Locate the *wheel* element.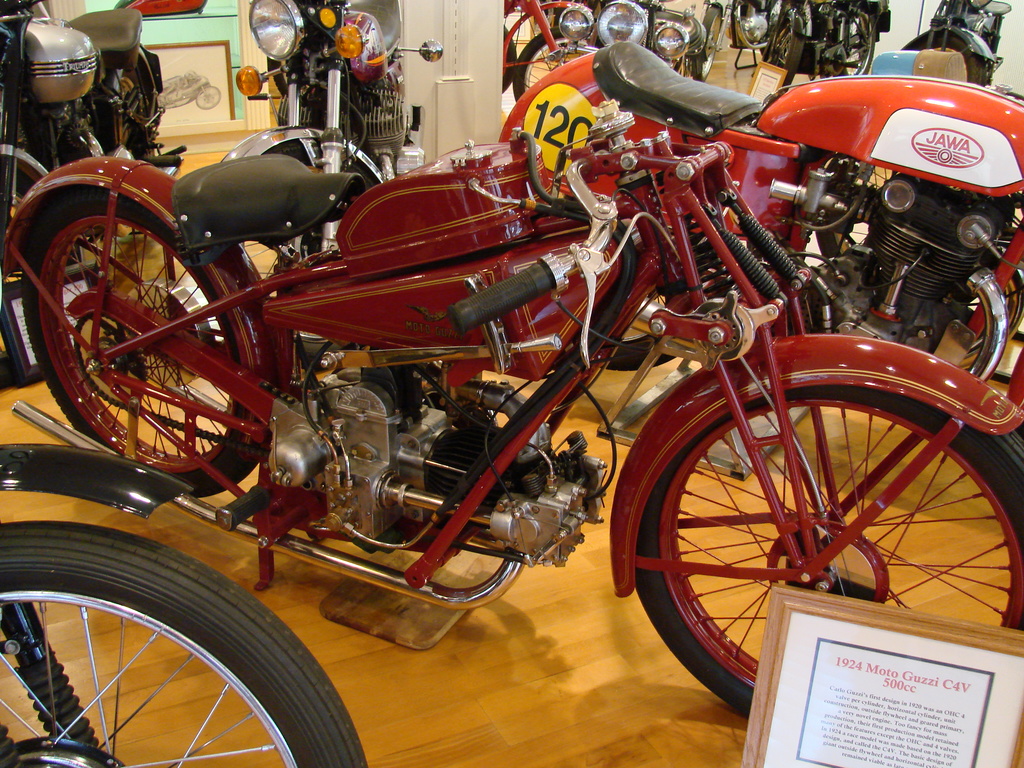
Element bbox: {"left": 826, "top": 6, "right": 878, "bottom": 83}.
